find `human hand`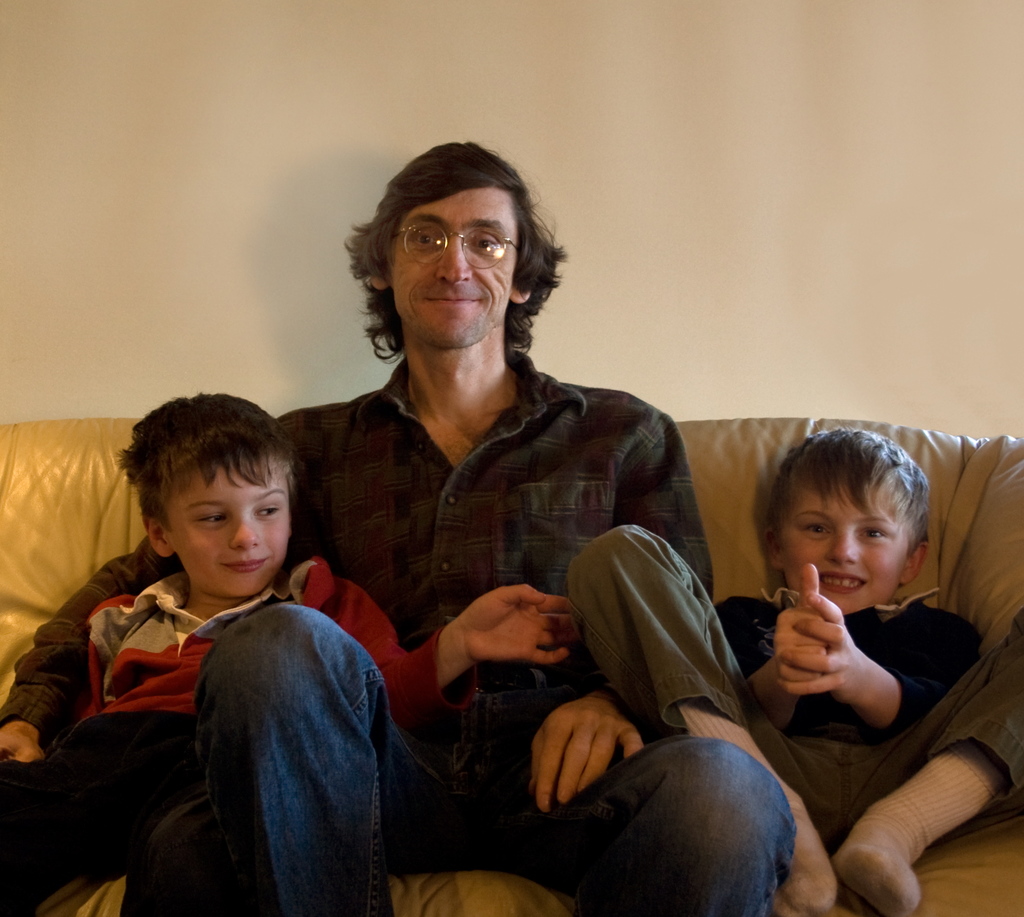
rect(773, 564, 829, 678)
